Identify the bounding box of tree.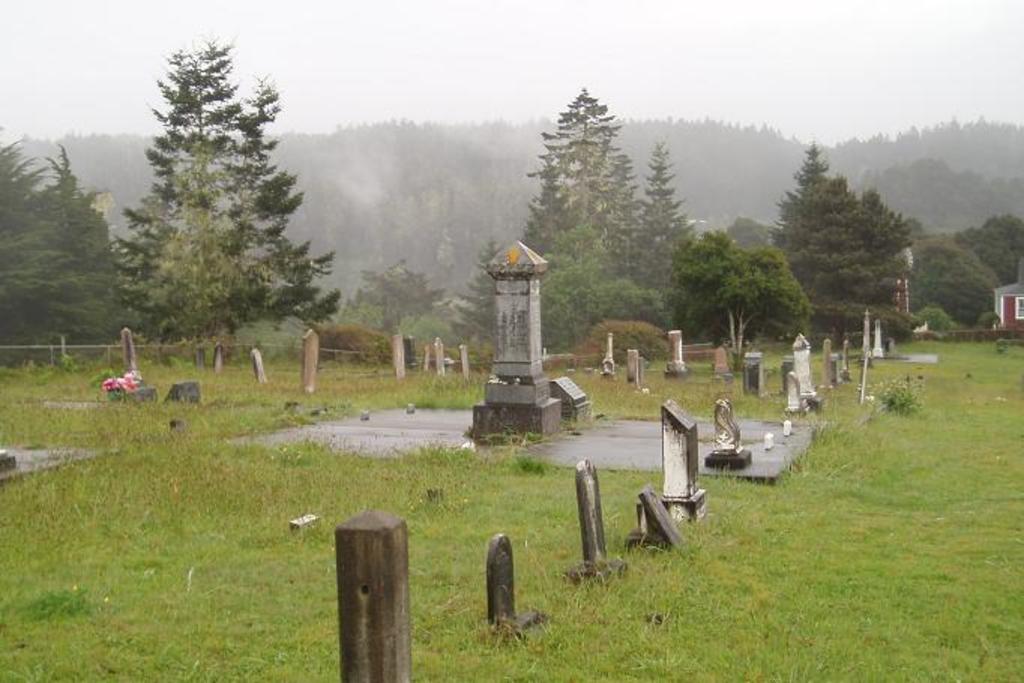
<bbox>958, 209, 1022, 276</bbox>.
